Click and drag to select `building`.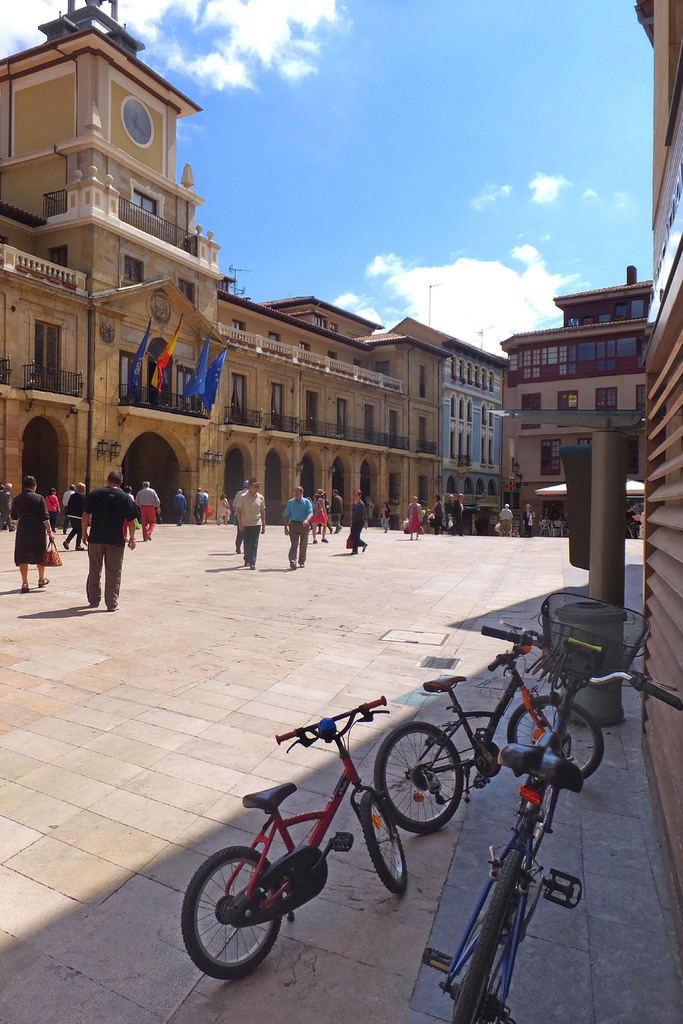
Selection: {"left": 0, "top": 0, "right": 659, "bottom": 529}.
